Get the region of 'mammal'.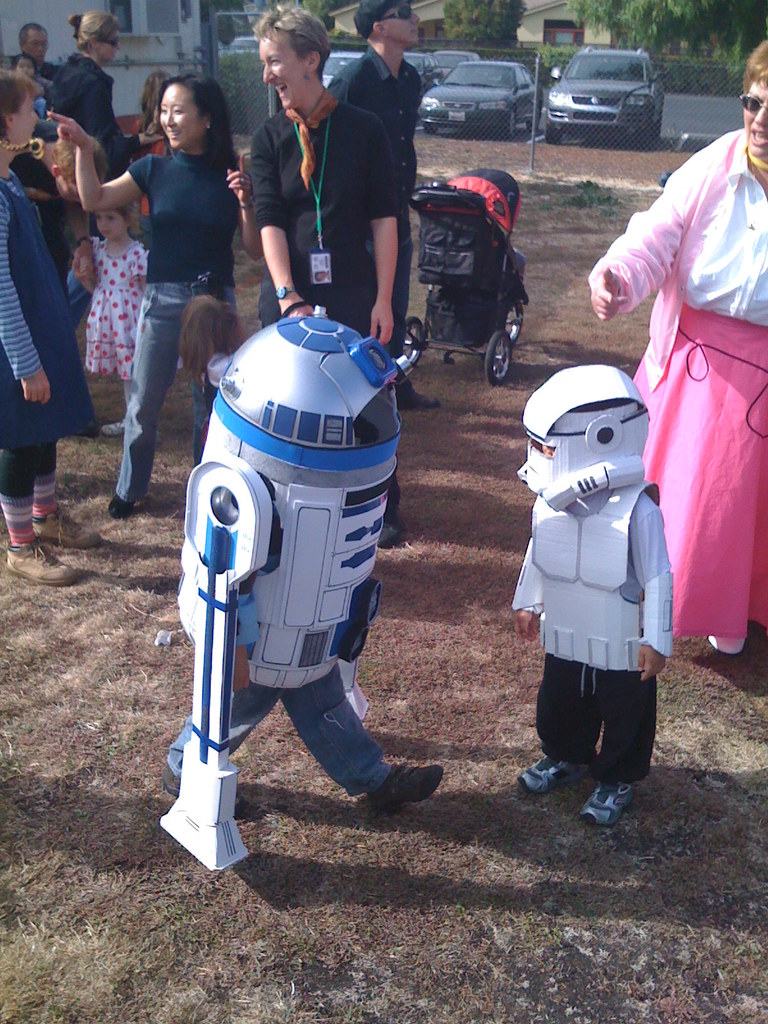
76 206 151 435.
